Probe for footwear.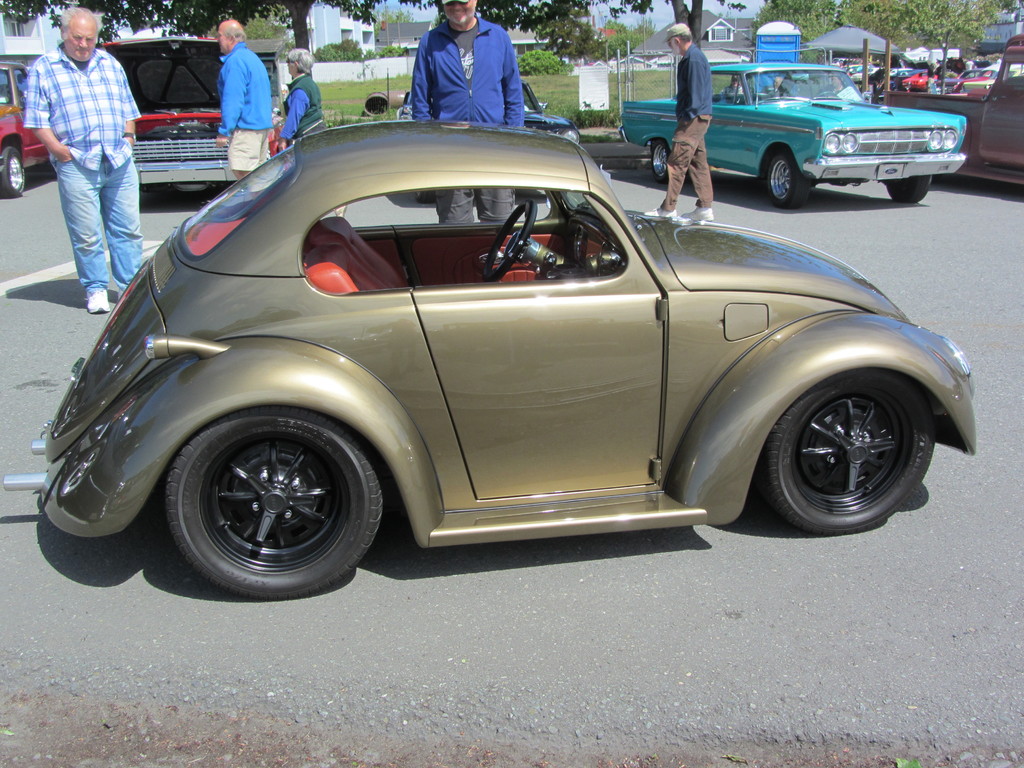
Probe result: BBox(684, 207, 714, 224).
